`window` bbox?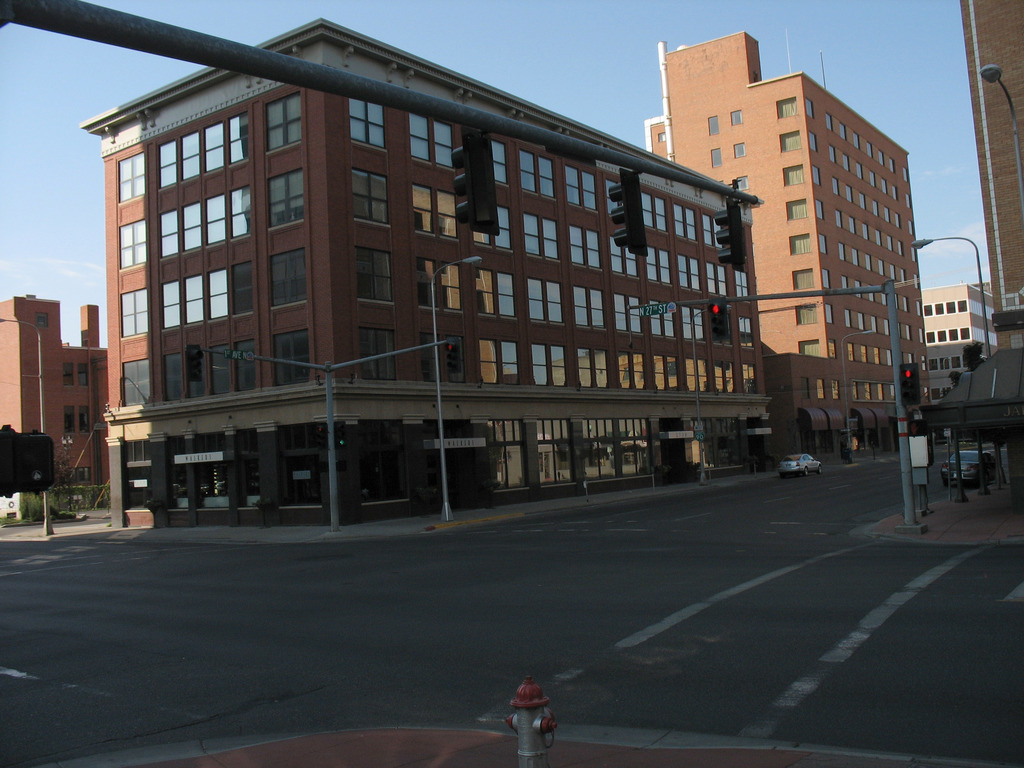
x1=829 y1=383 x2=841 y2=397
